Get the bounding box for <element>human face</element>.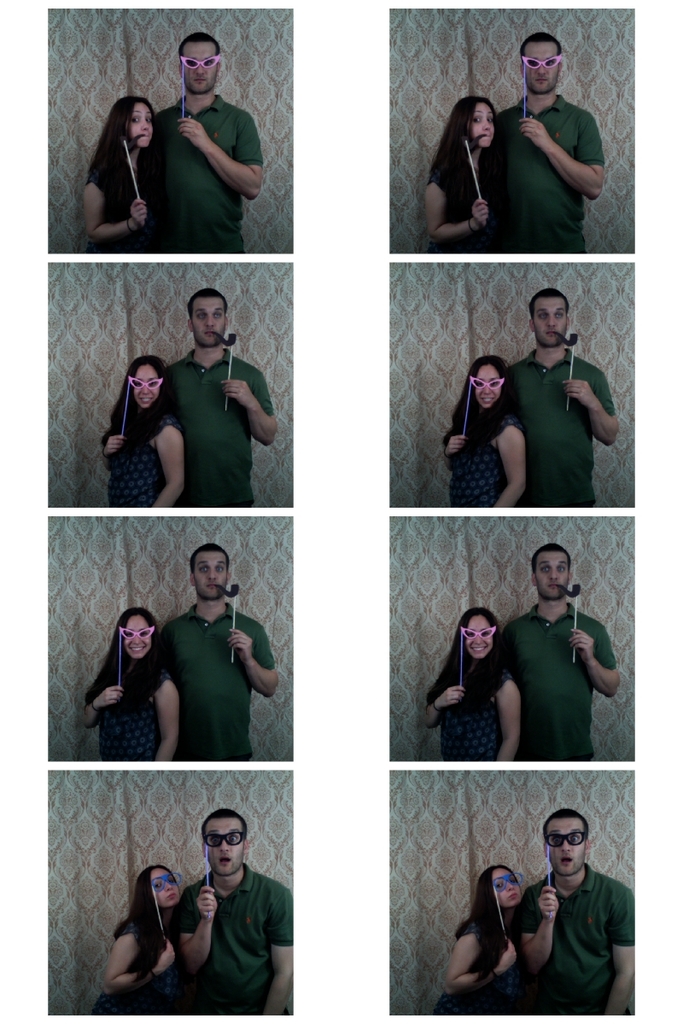
<box>467,613,493,660</box>.
